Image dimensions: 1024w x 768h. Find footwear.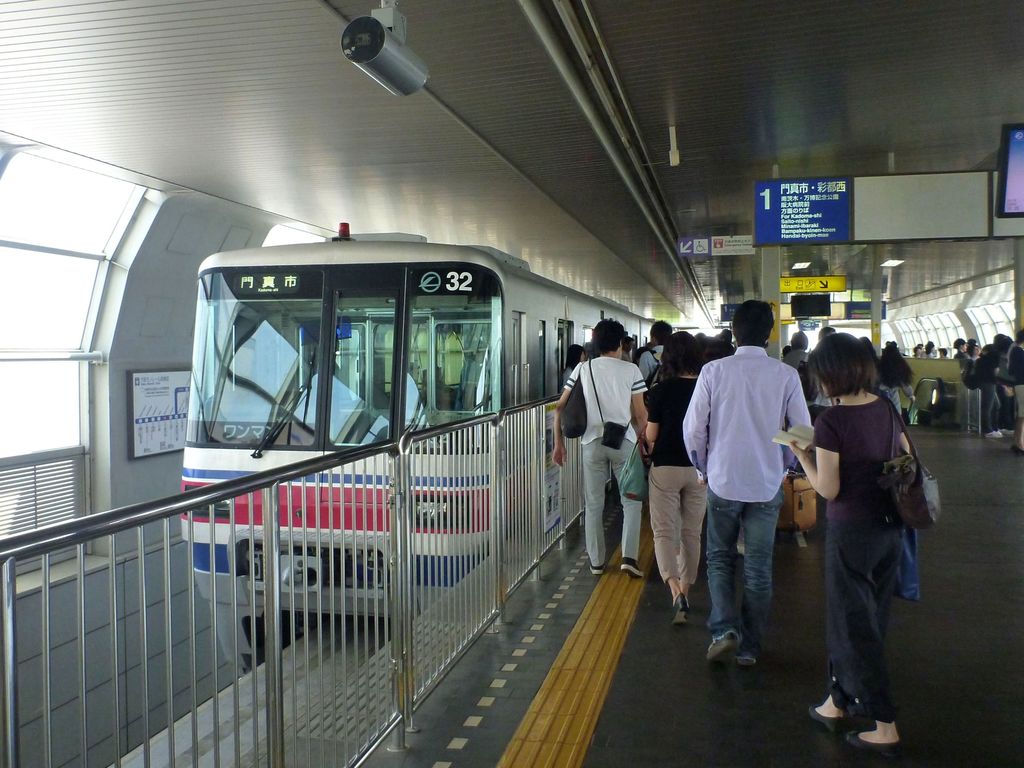
624 559 644 581.
